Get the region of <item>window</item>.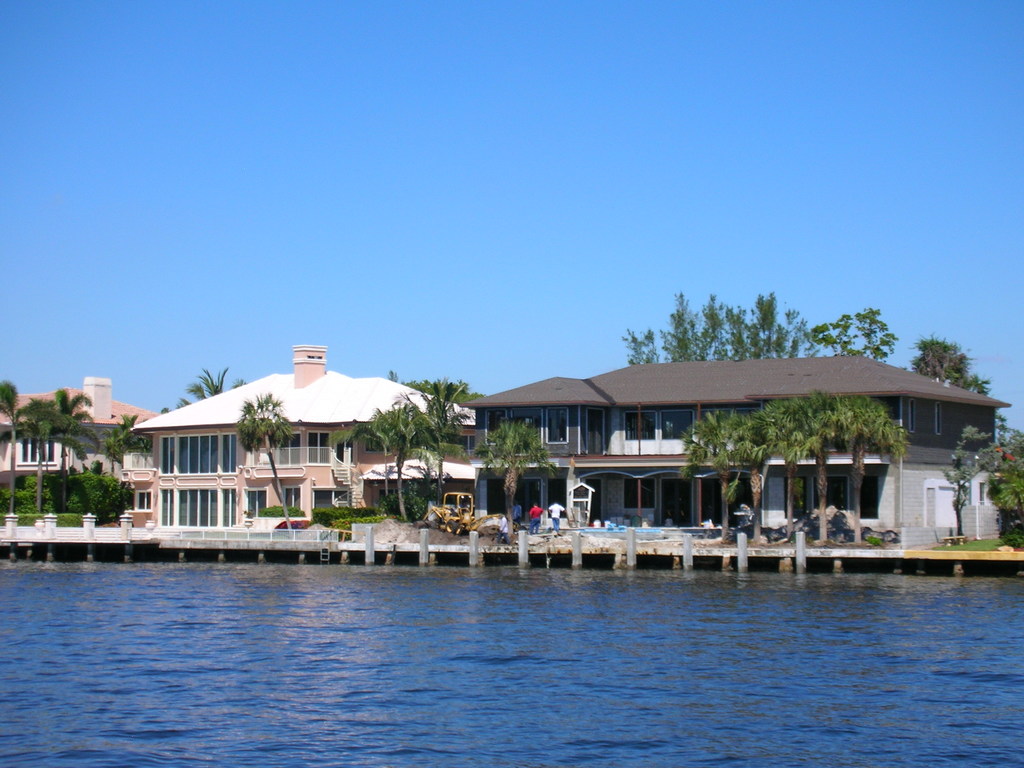
15 431 56 464.
